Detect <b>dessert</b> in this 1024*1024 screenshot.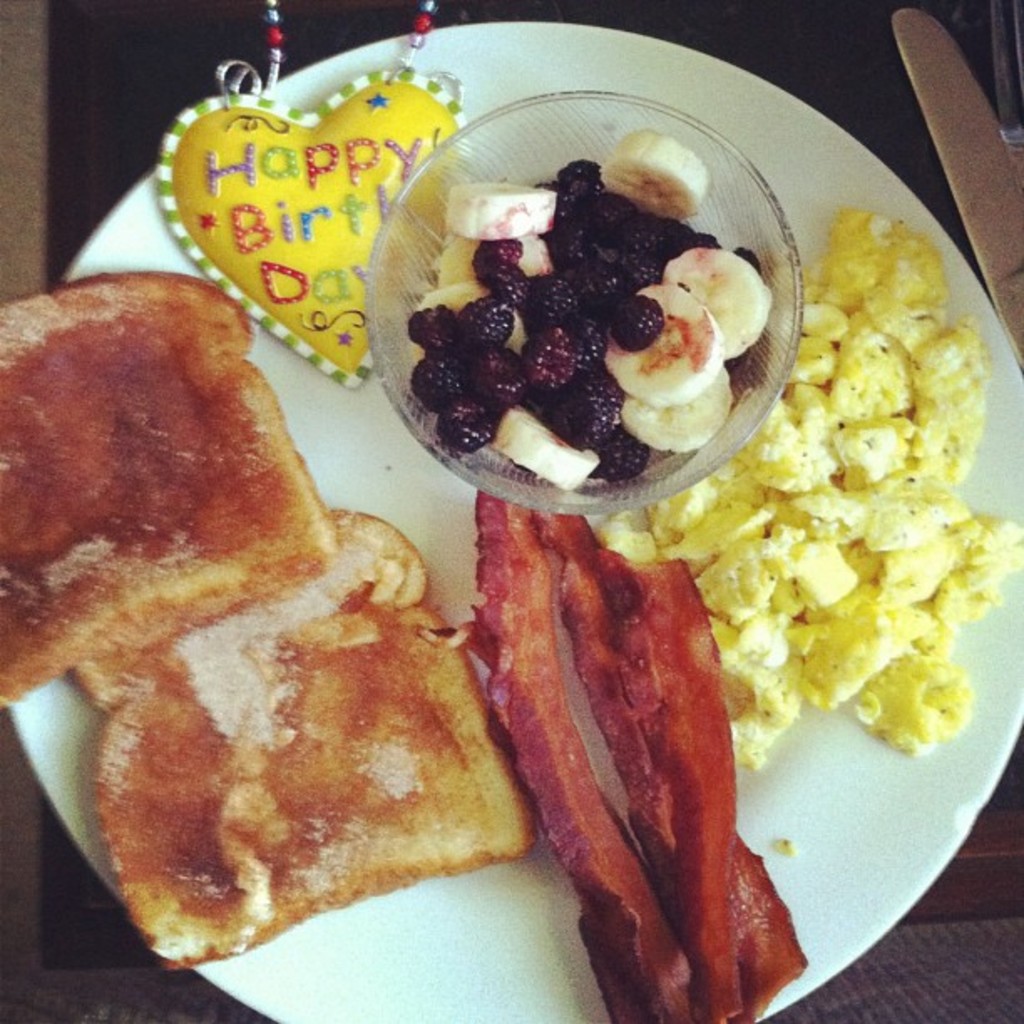
Detection: [392, 157, 786, 527].
